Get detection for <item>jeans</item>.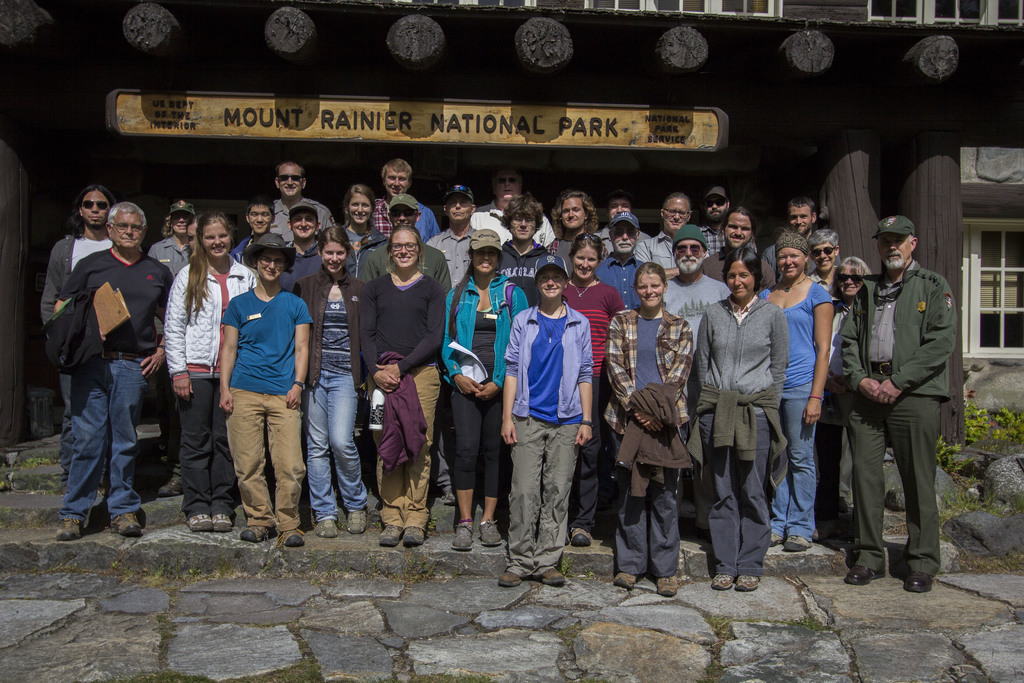
Detection: 576:406:611:523.
